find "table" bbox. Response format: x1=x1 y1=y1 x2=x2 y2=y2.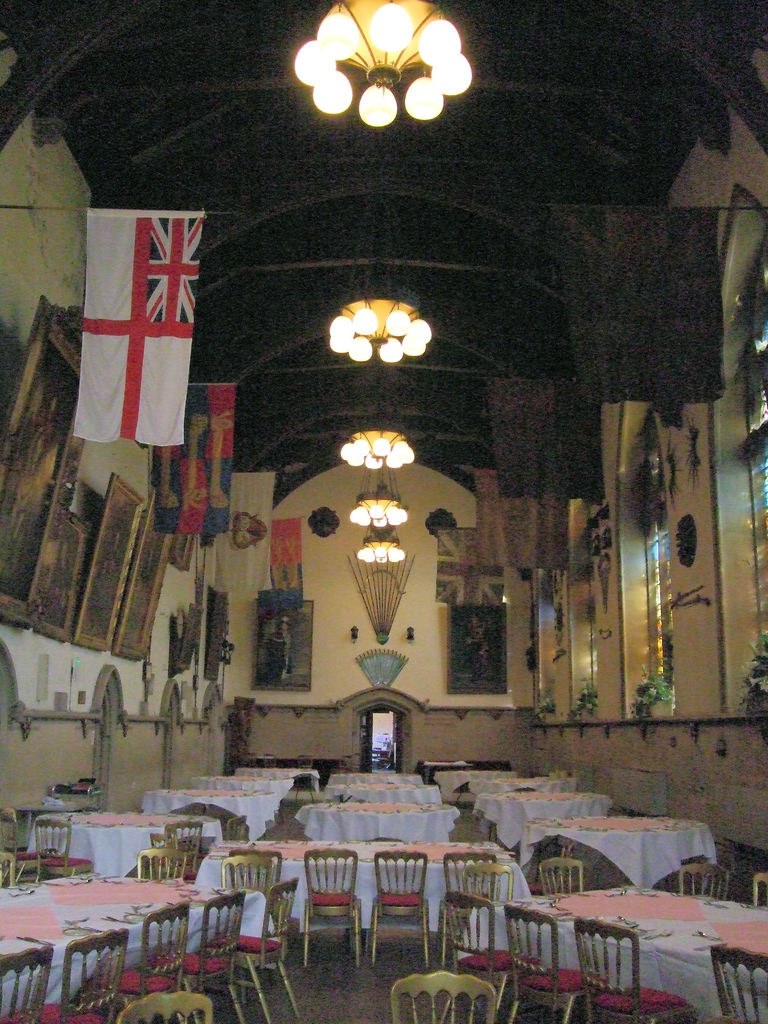
x1=500 y1=887 x2=767 y2=1023.
